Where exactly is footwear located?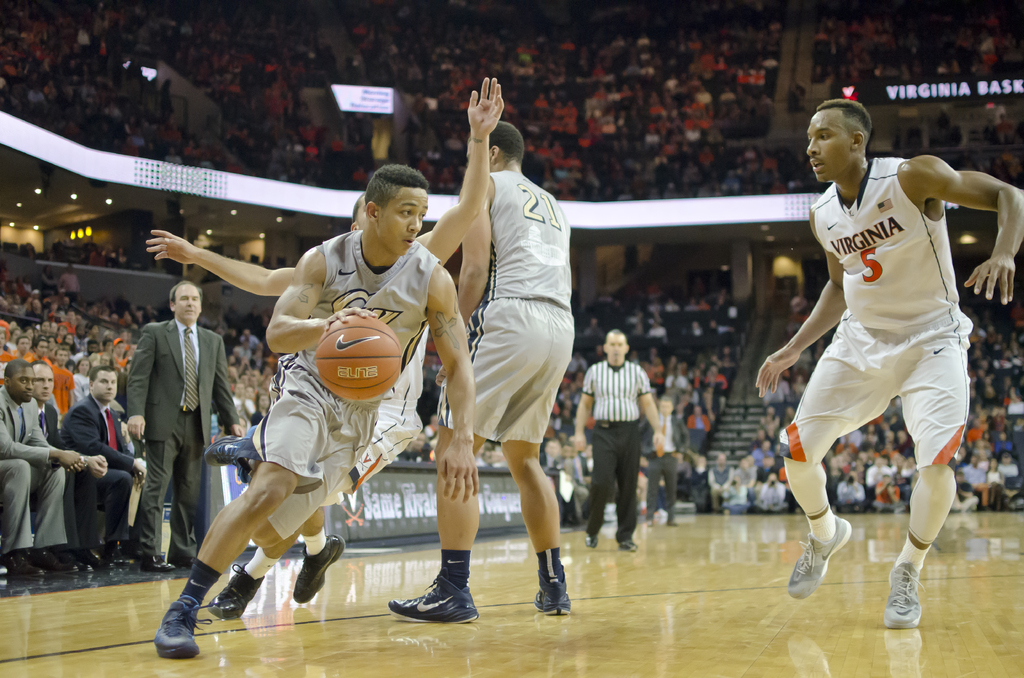
Its bounding box is {"left": 786, "top": 509, "right": 859, "bottom": 605}.
